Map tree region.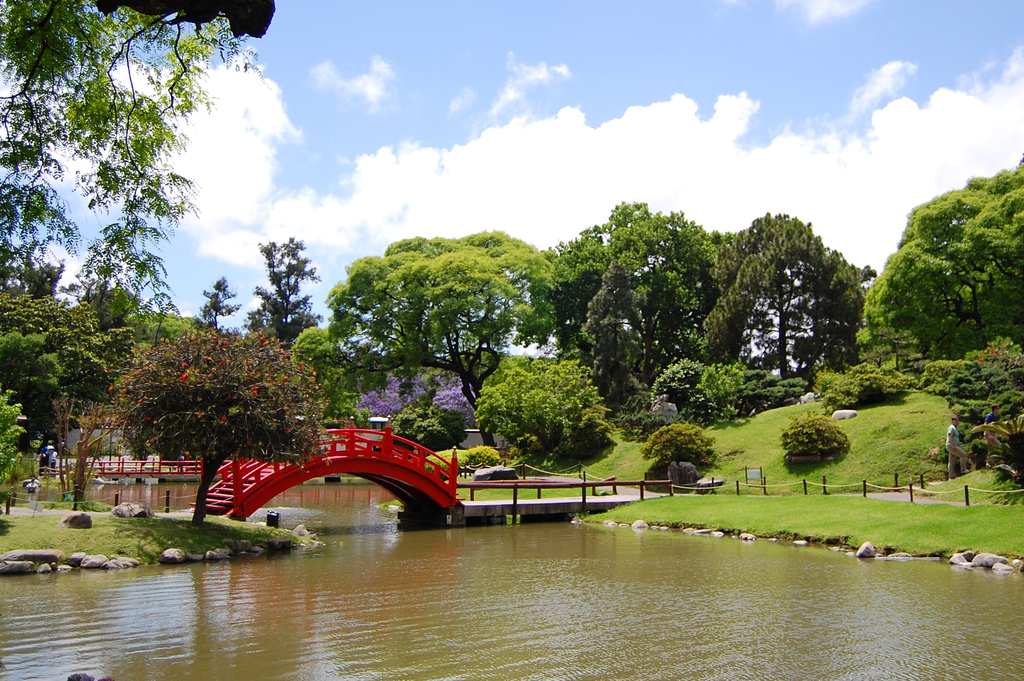
Mapped to <region>721, 204, 875, 397</region>.
